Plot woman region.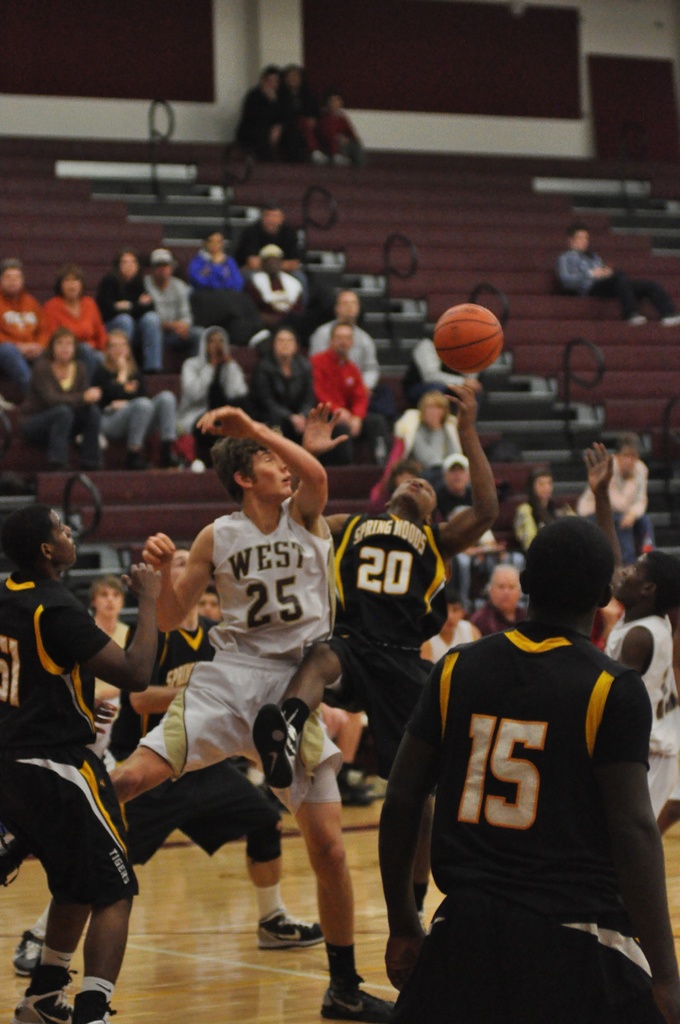
Plotted at 254 330 323 449.
